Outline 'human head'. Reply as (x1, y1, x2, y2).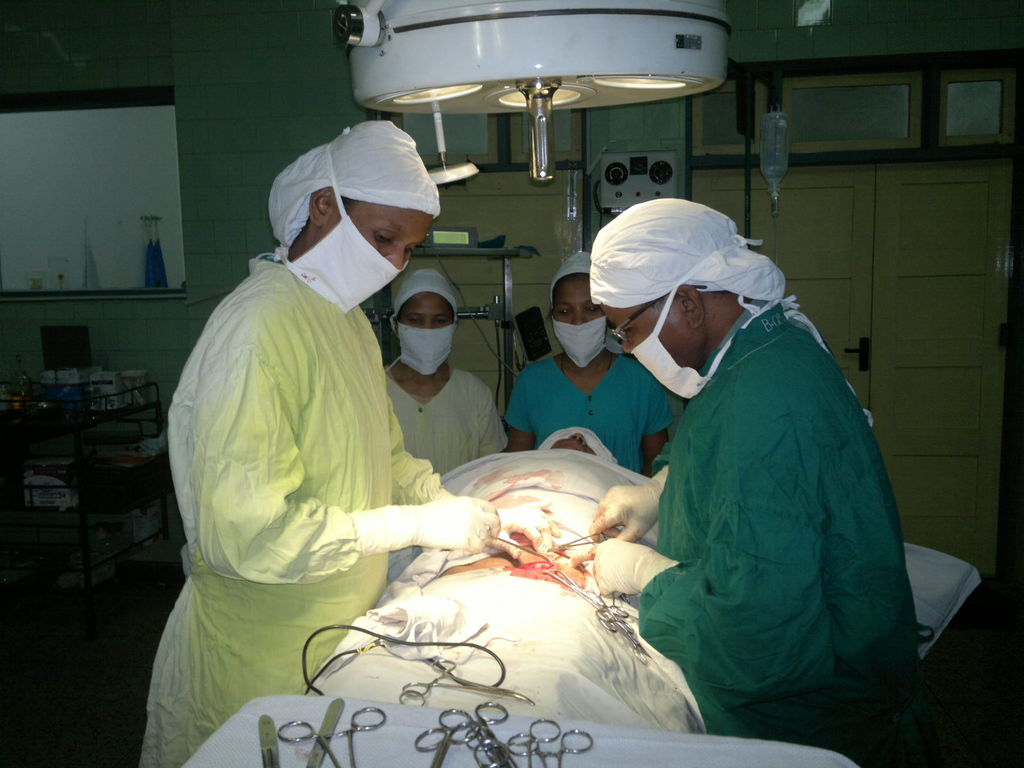
(265, 120, 441, 315).
